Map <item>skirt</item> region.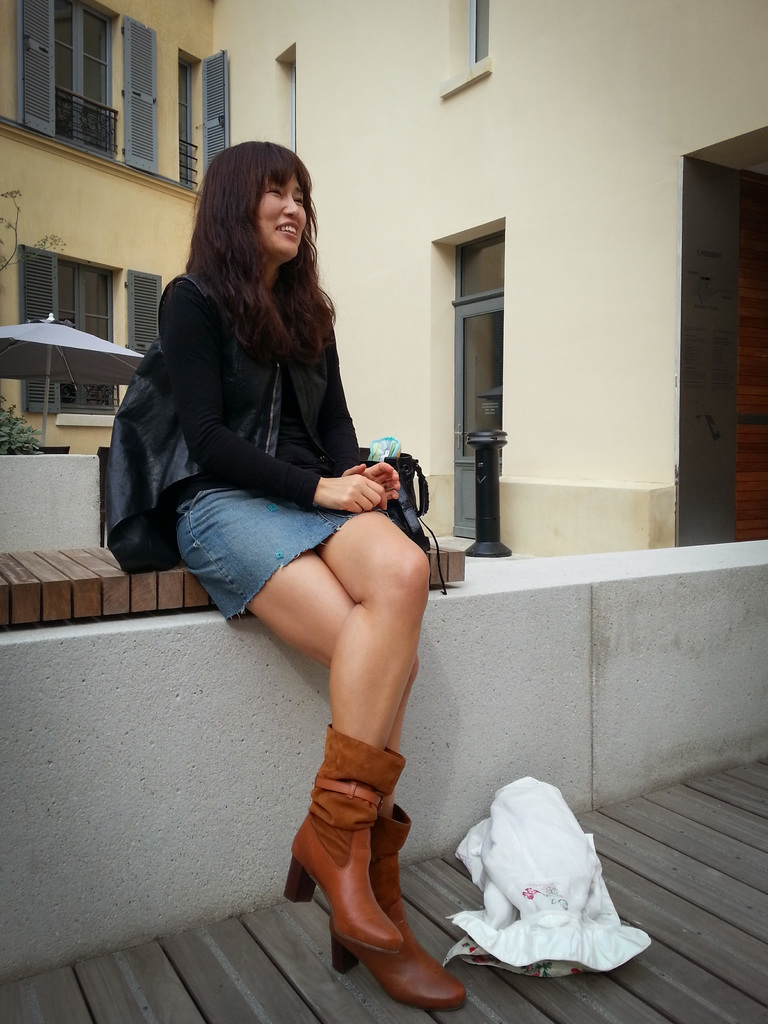
Mapped to Rect(167, 485, 383, 623).
